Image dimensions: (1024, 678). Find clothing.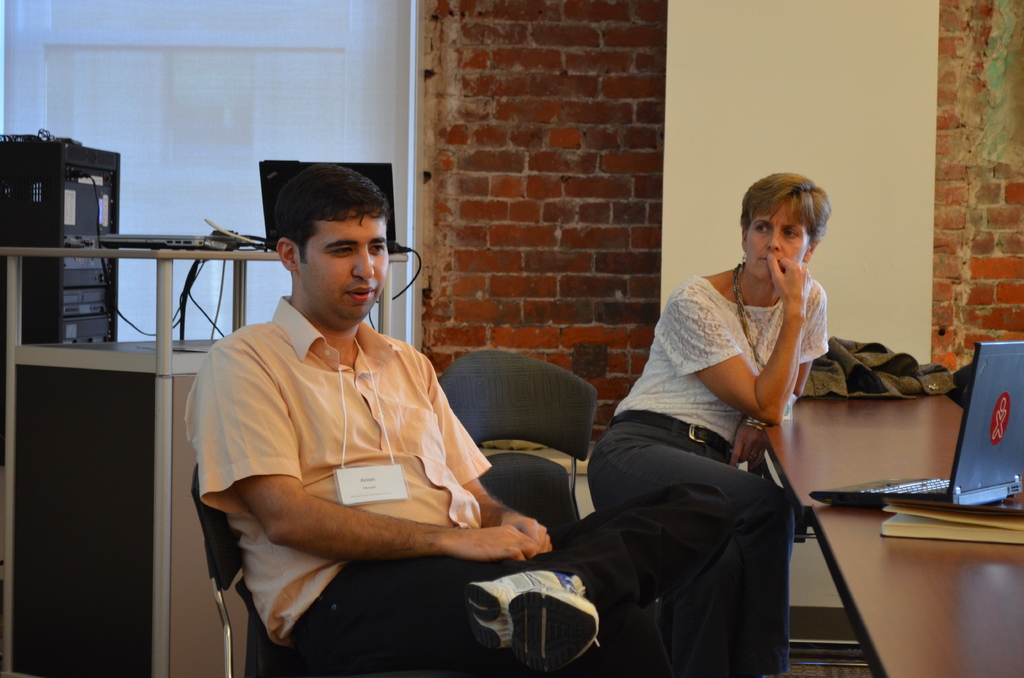
[left=180, top=300, right=536, bottom=677].
